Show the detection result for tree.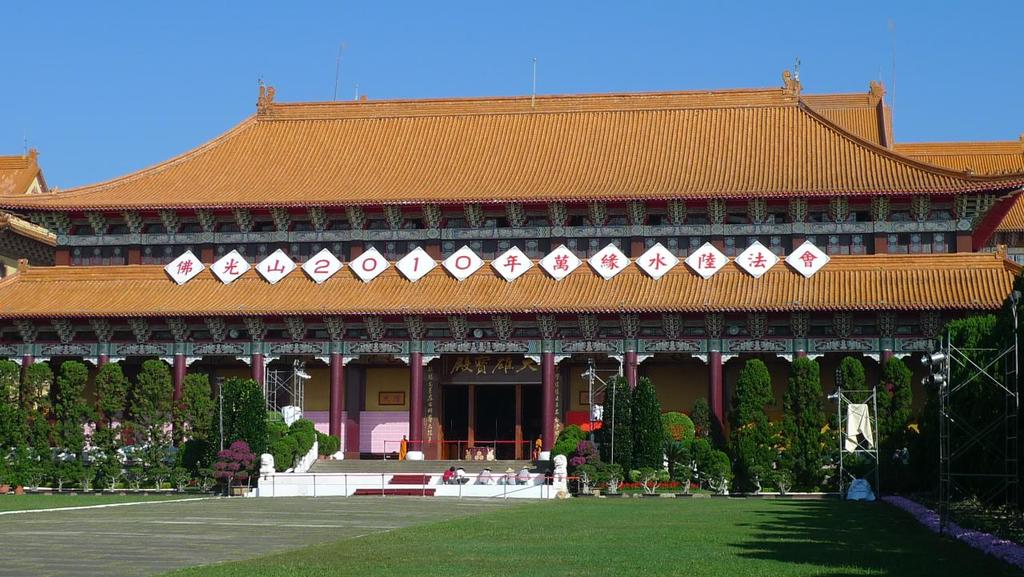
{"left": 939, "top": 311, "right": 1000, "bottom": 483}.
